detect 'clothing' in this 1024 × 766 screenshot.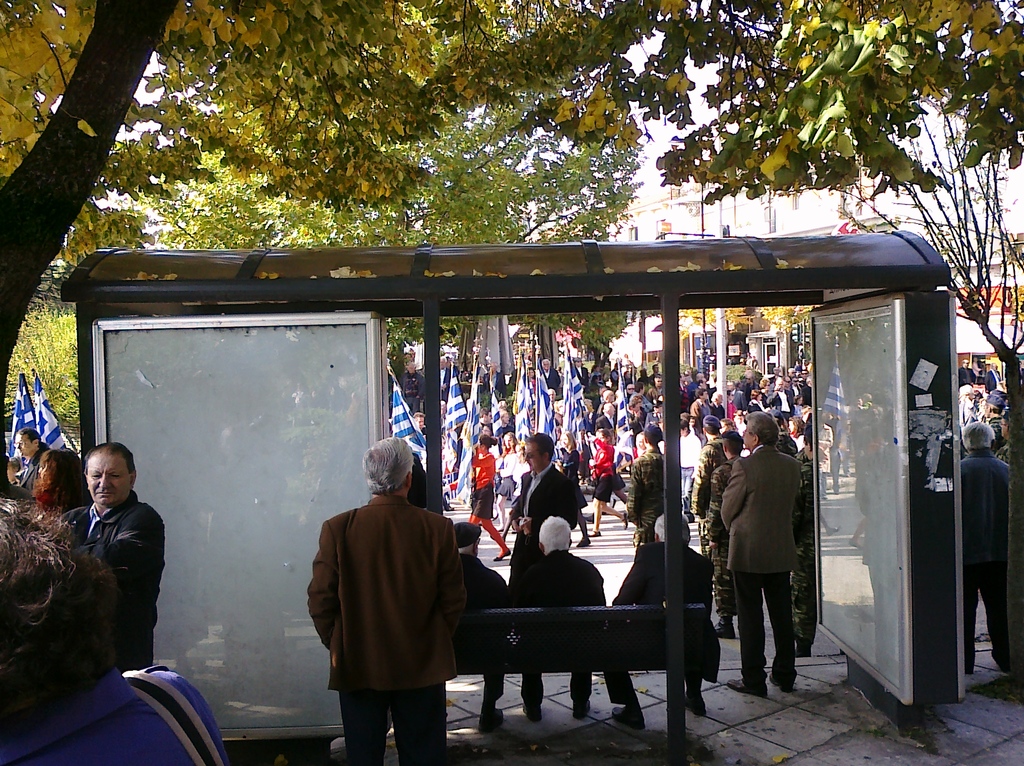
Detection: rect(56, 496, 163, 667).
